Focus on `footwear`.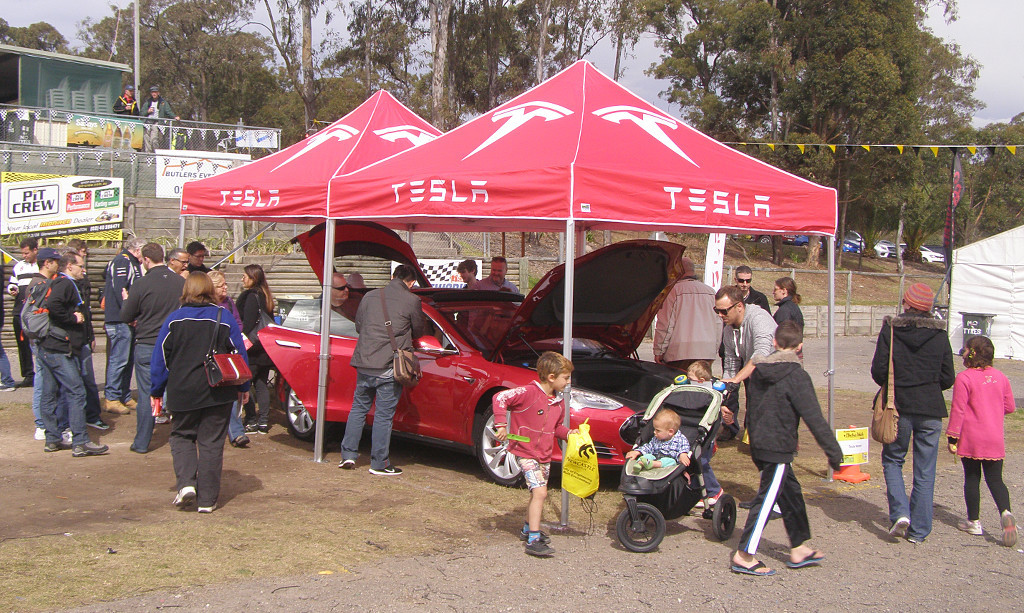
Focused at [229,423,251,446].
